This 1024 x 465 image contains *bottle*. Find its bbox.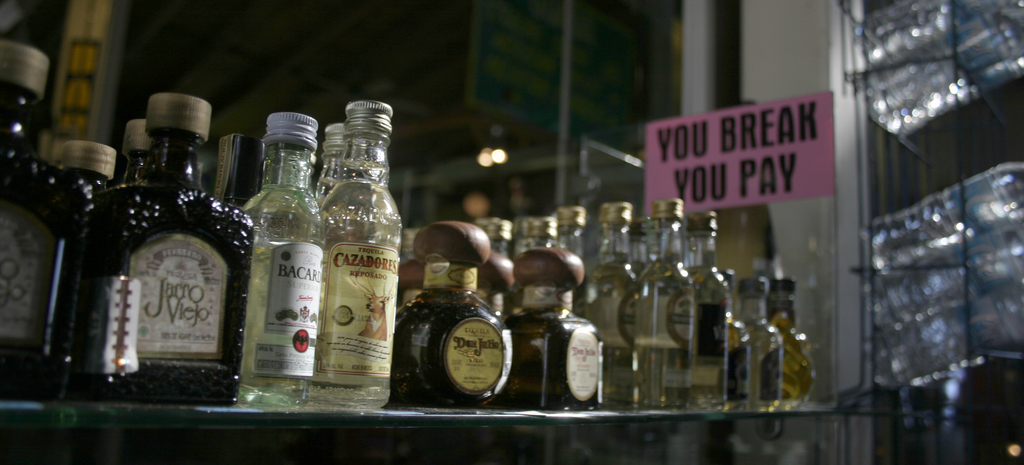
box(89, 96, 255, 402).
